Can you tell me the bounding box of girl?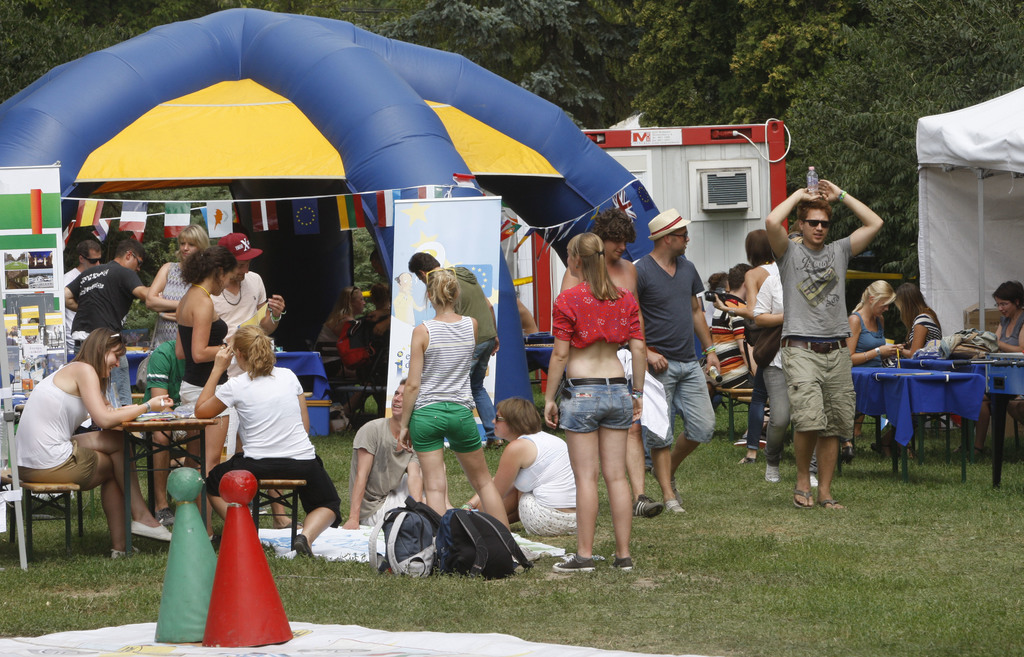
rect(843, 284, 900, 370).
